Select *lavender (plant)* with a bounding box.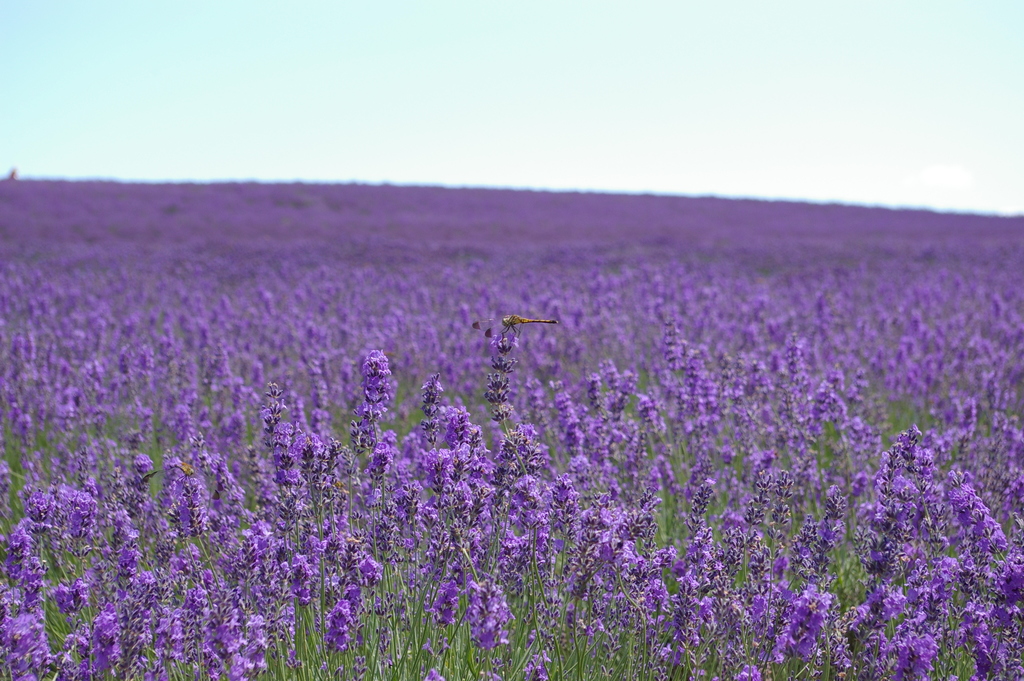
left=207, top=516, right=231, bottom=569.
